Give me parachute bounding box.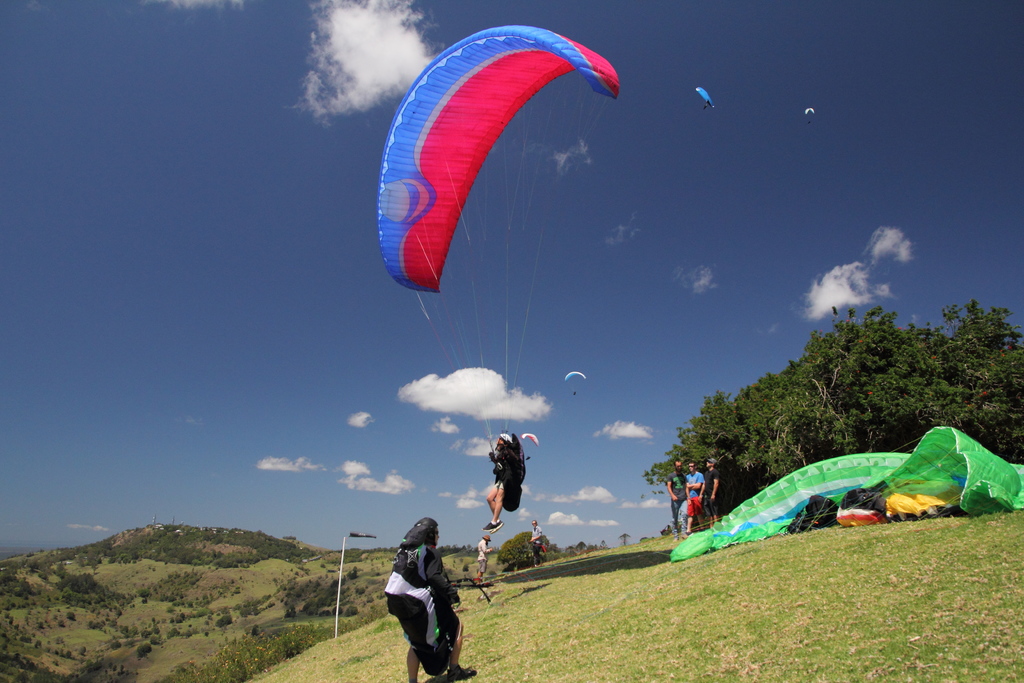
[x1=801, y1=108, x2=812, y2=120].
